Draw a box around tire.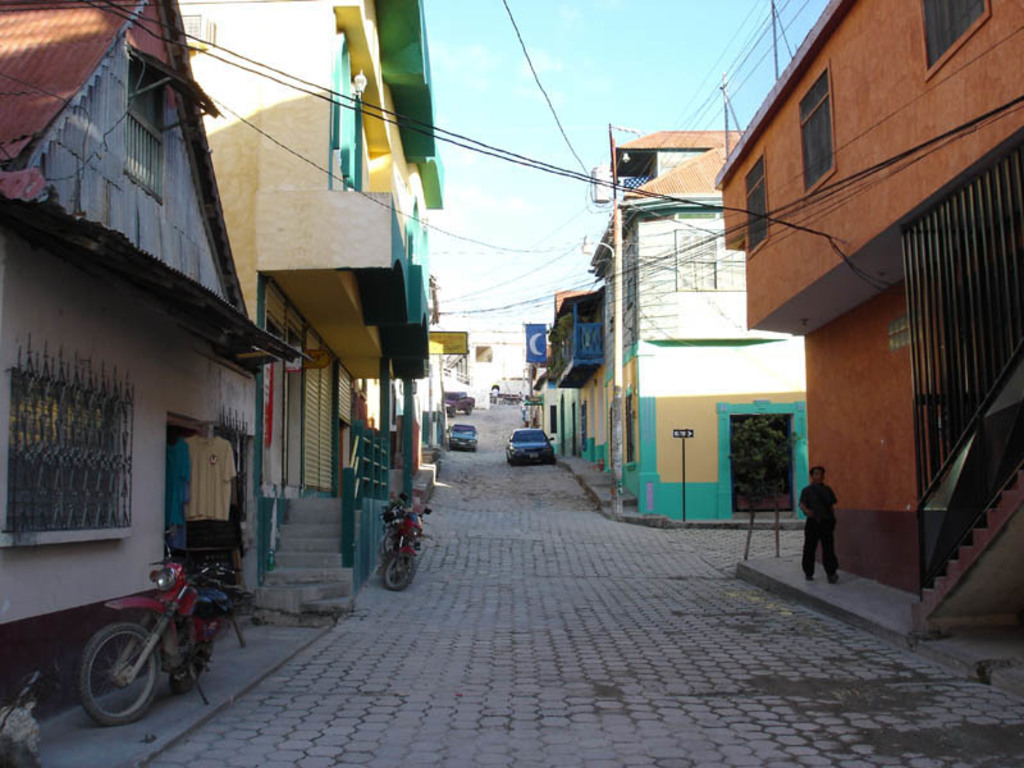
bbox=(381, 549, 417, 591).
